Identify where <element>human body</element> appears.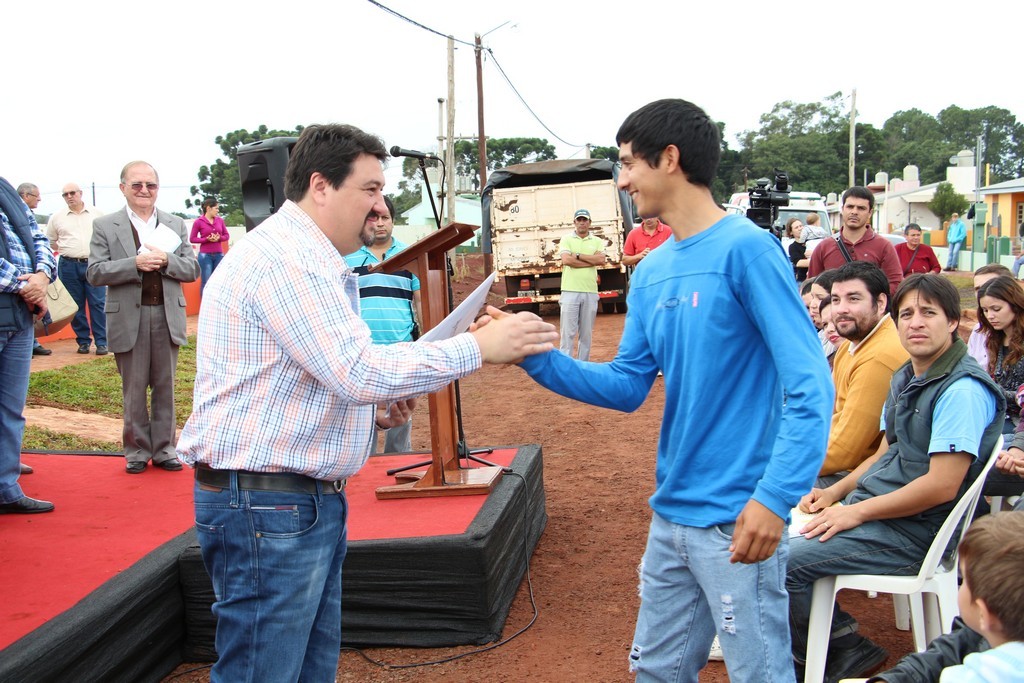
Appears at (343, 204, 413, 452).
